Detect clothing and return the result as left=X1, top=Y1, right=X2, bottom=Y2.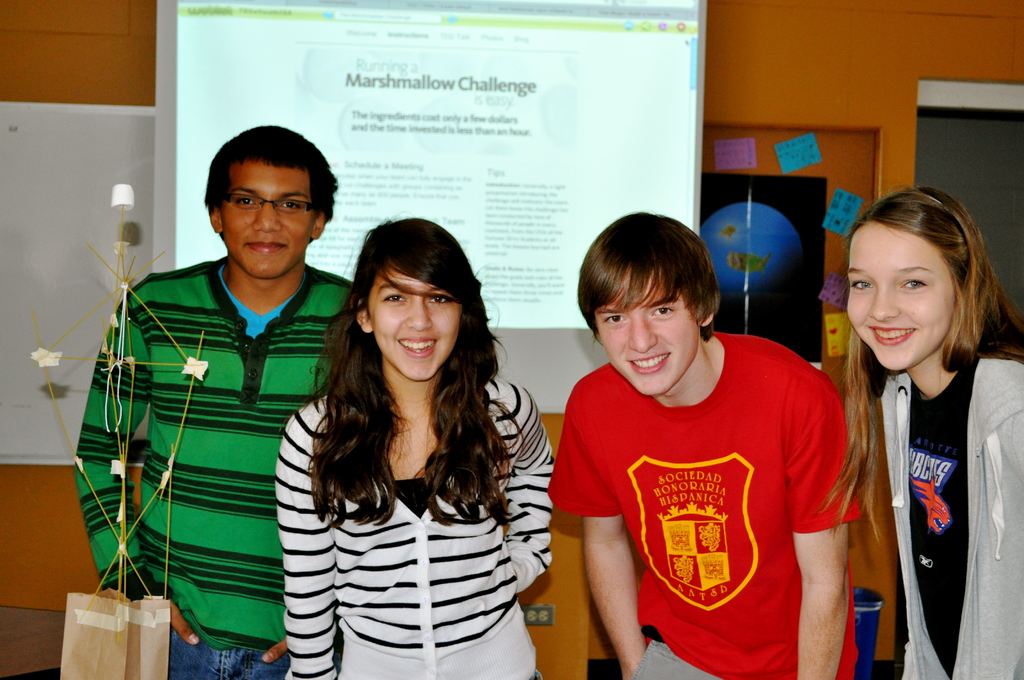
left=280, top=380, right=553, bottom=679.
